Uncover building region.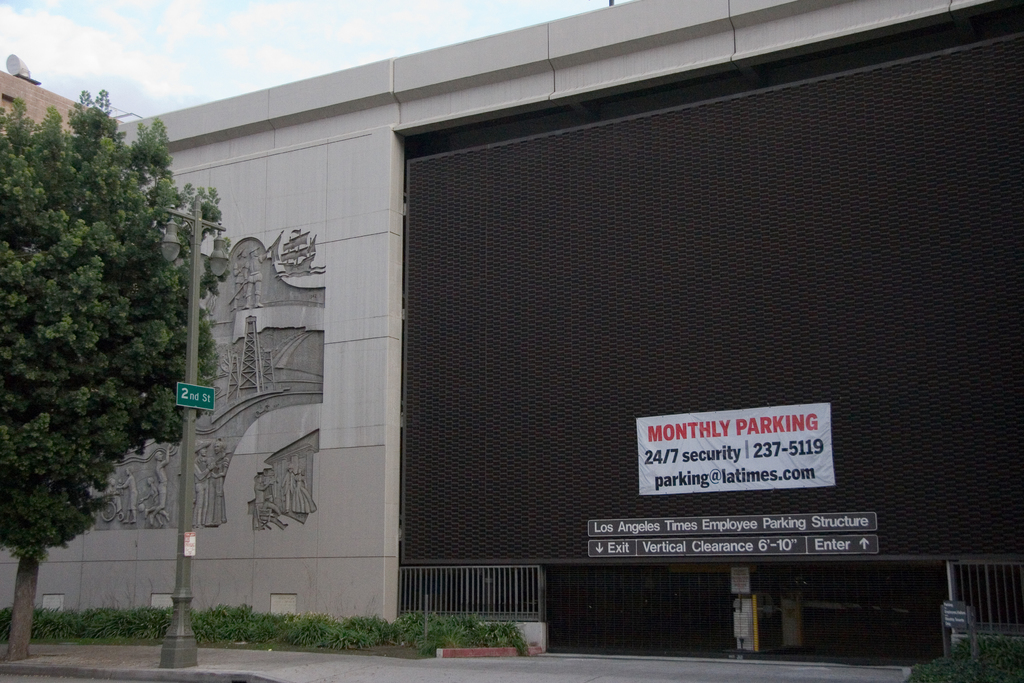
Uncovered: pyautogui.locateOnScreen(0, 0, 1023, 664).
